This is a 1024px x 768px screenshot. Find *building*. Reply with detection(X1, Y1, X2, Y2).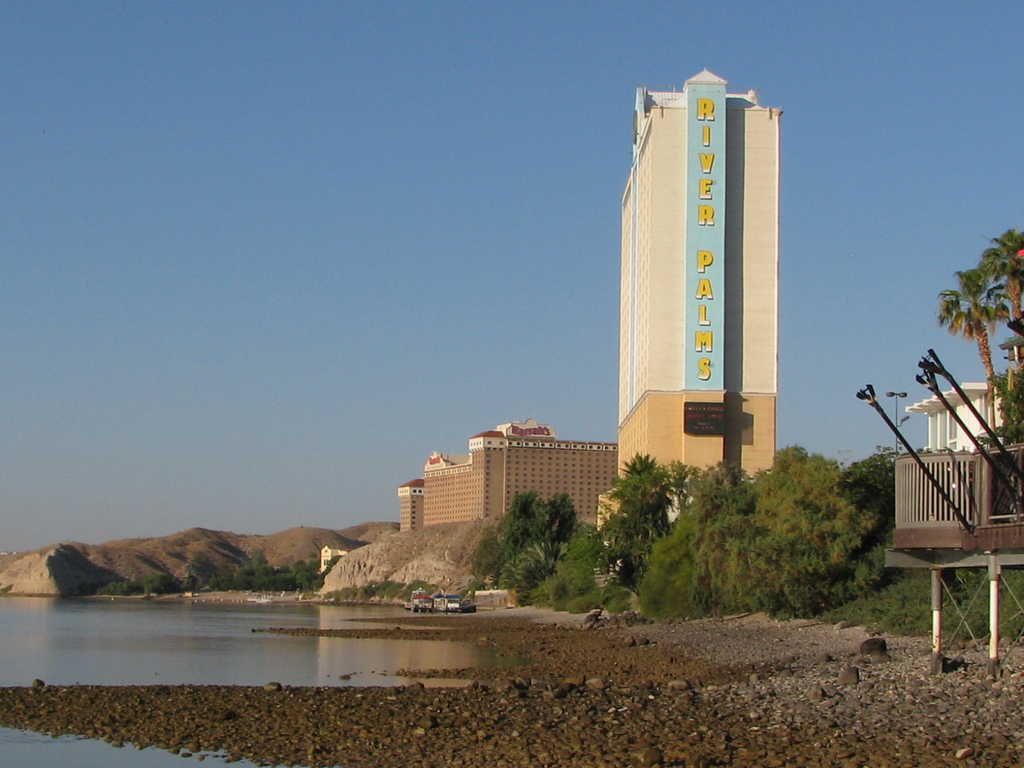
detection(396, 417, 620, 535).
